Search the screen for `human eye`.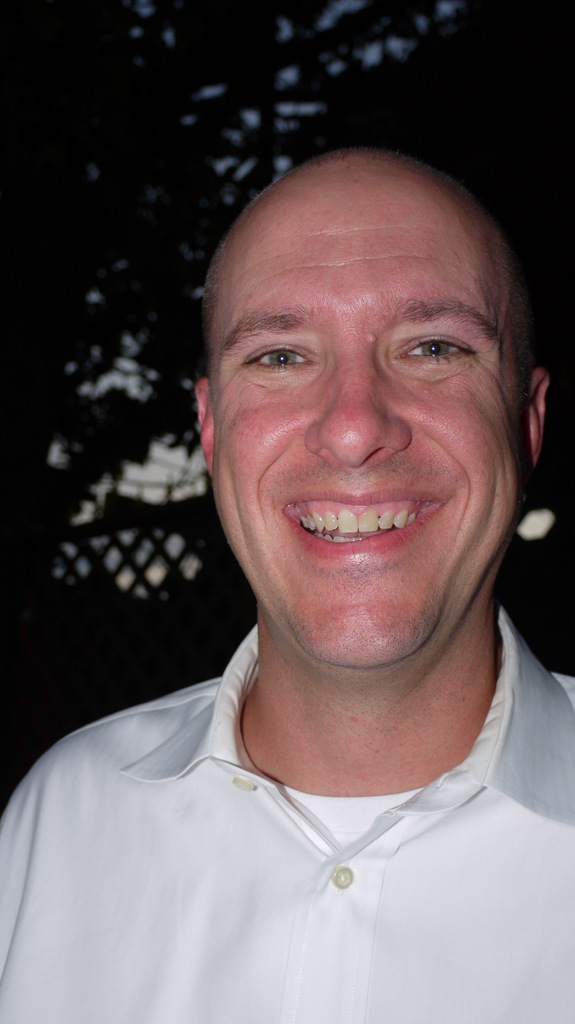
Found at [245,347,319,373].
